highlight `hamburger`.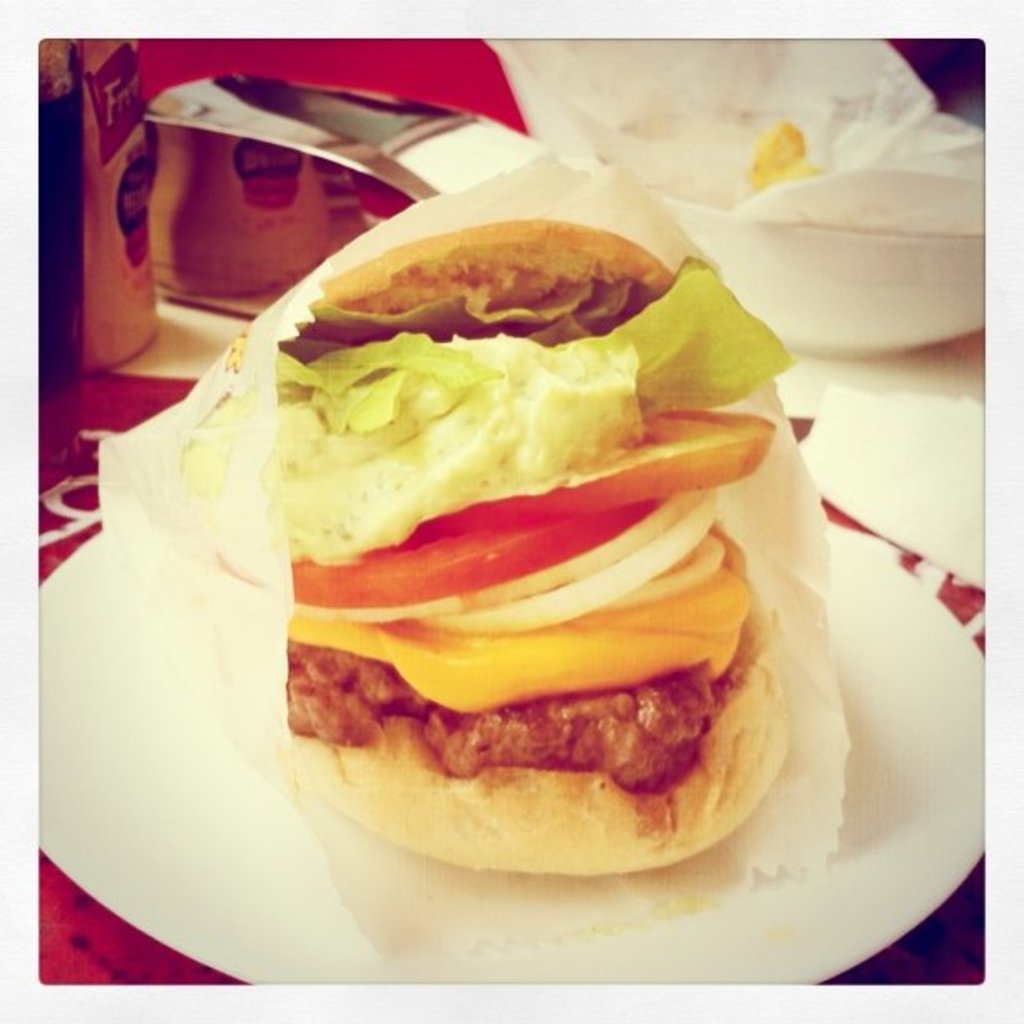
Highlighted region: <region>179, 221, 790, 872</region>.
